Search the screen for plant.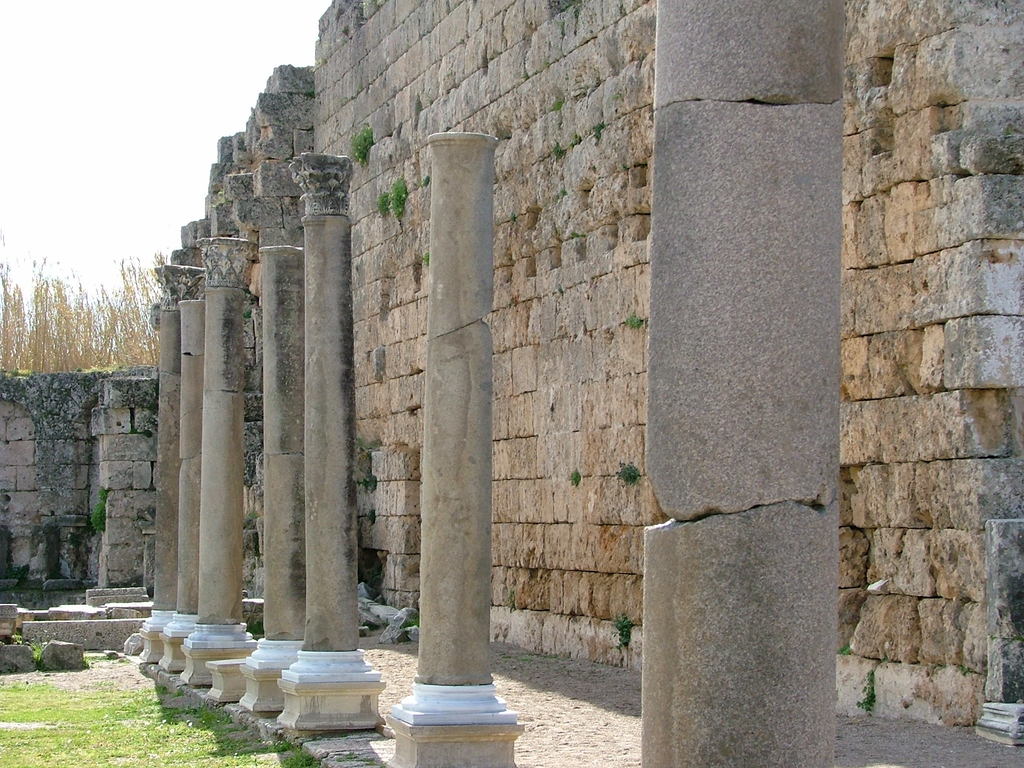
Found at rect(566, 471, 583, 497).
